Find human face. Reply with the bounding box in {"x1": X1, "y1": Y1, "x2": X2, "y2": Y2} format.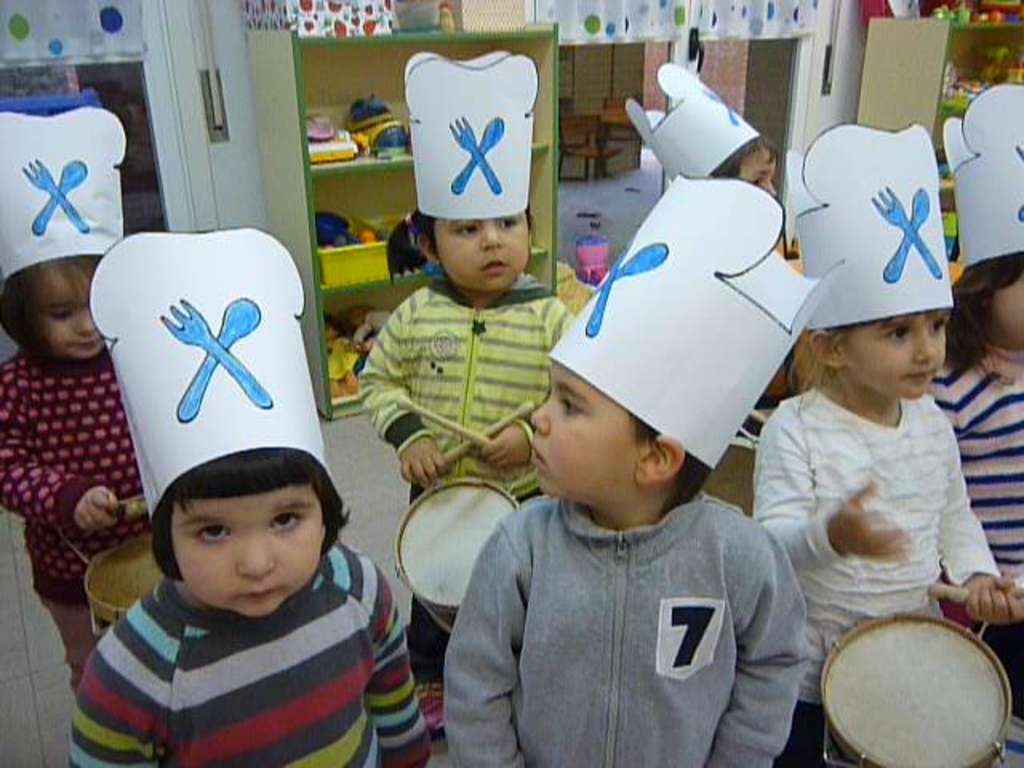
{"x1": 523, "y1": 358, "x2": 645, "y2": 493}.
